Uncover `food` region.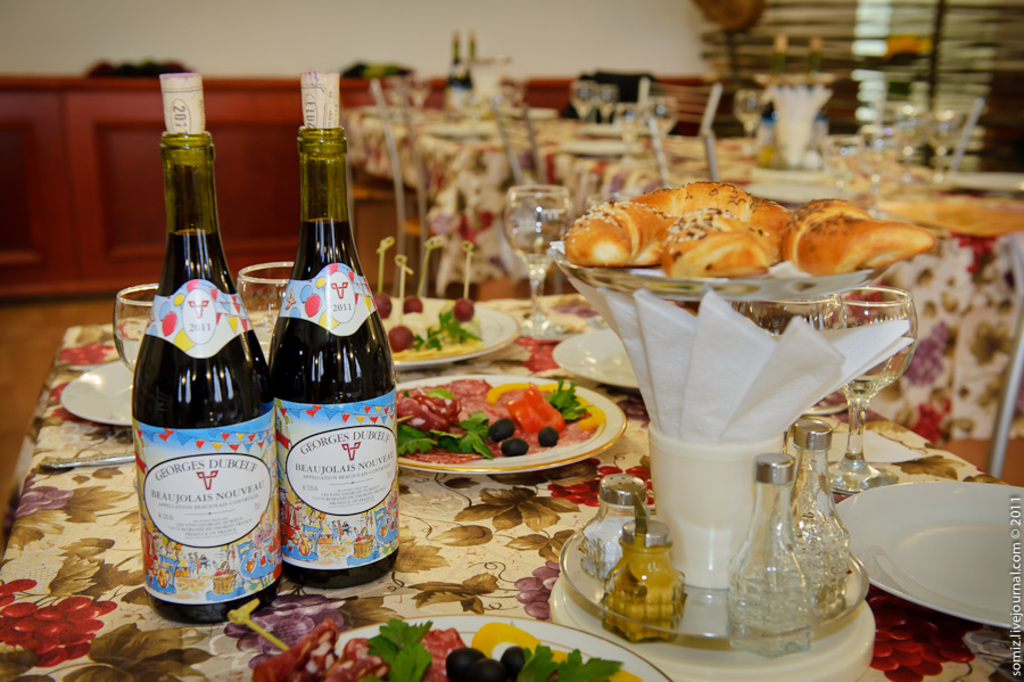
Uncovered: rect(658, 206, 785, 282).
